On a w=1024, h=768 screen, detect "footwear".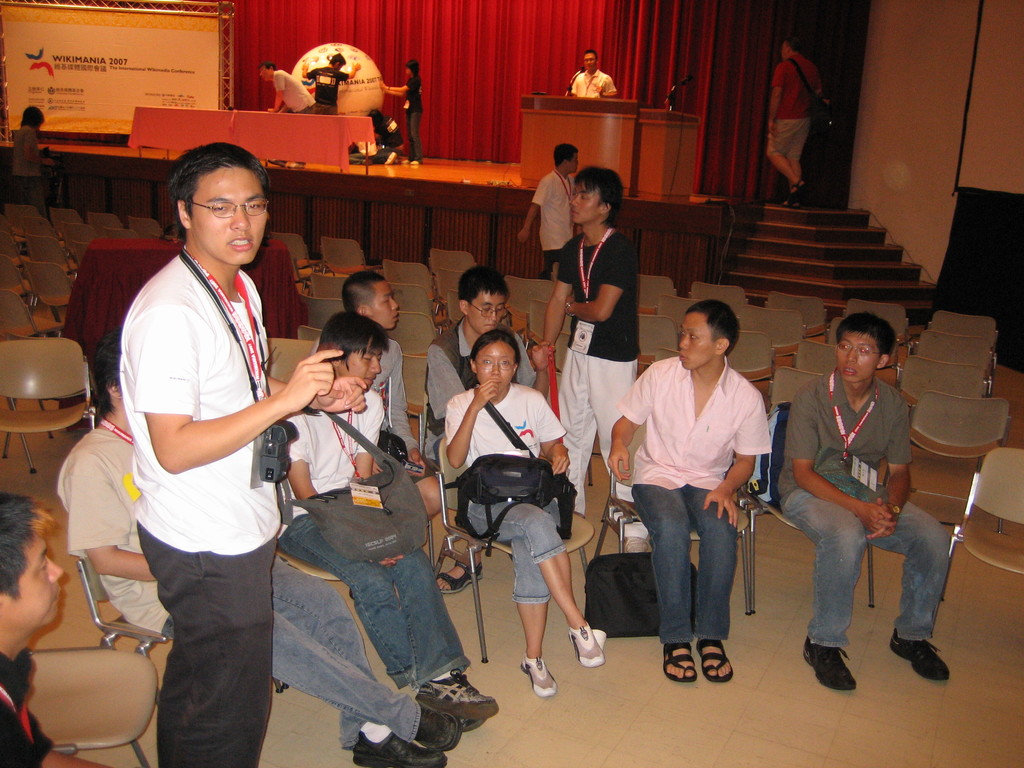
pyautogui.locateOnScreen(413, 666, 499, 717).
